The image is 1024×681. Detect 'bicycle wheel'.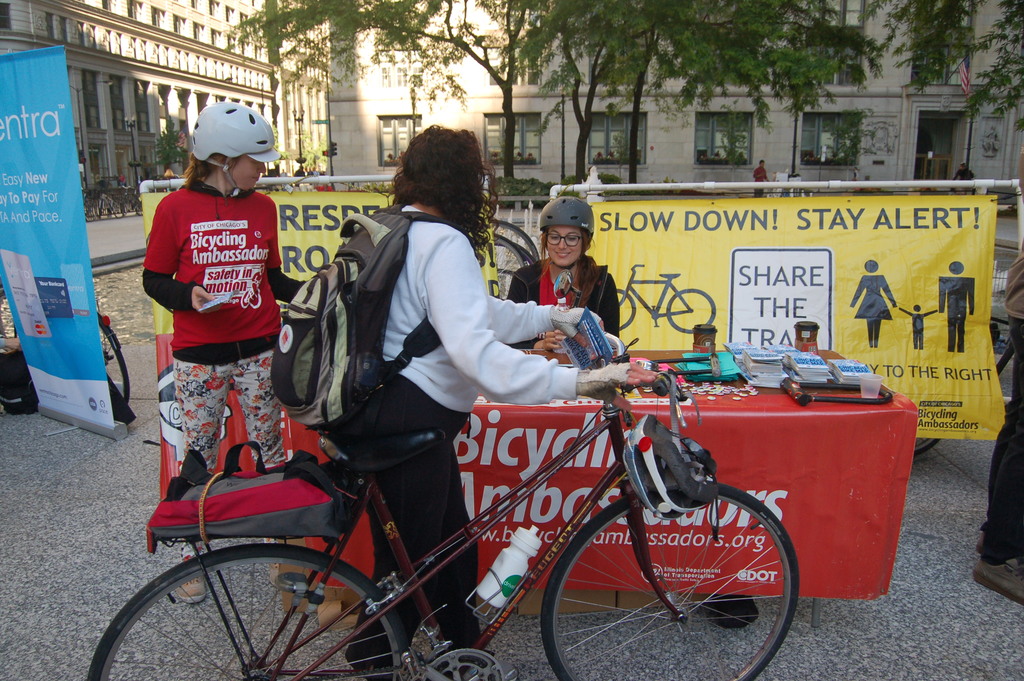
Detection: {"left": 916, "top": 439, "right": 941, "bottom": 451}.
